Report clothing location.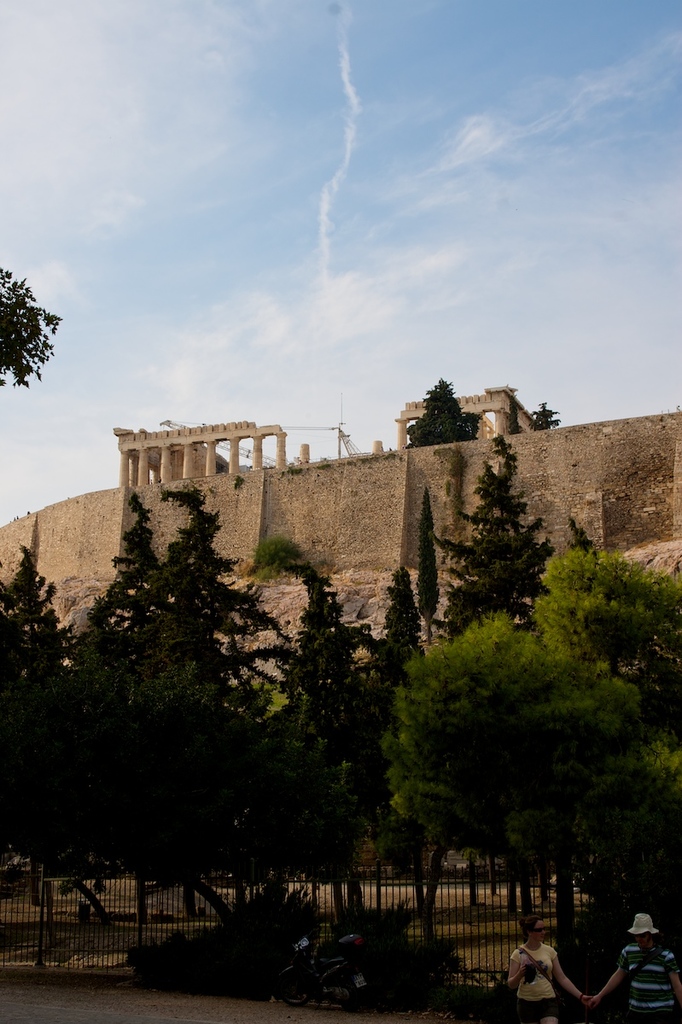
Report: crop(514, 934, 603, 1019).
